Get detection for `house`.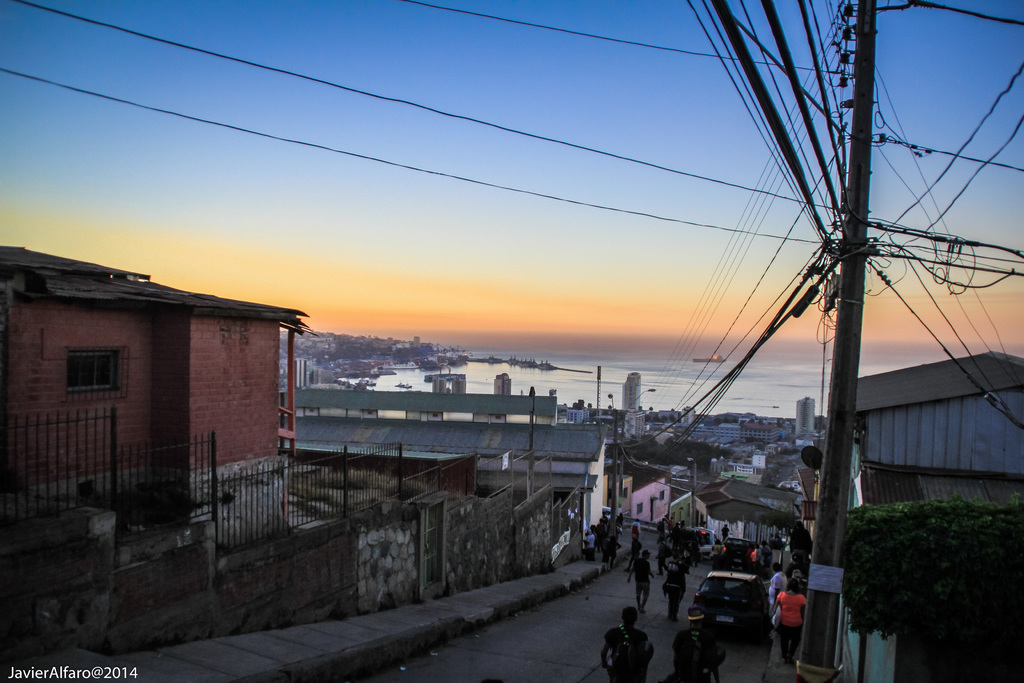
Detection: {"x1": 856, "y1": 348, "x2": 1021, "y2": 675}.
